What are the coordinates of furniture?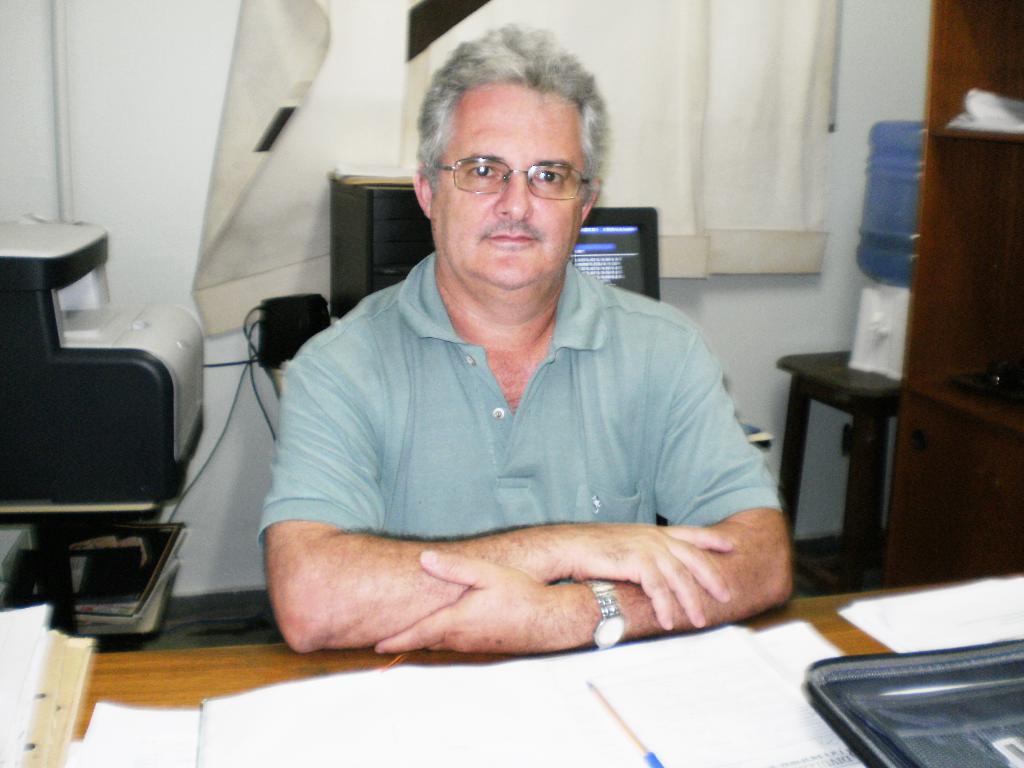
x1=776 y1=348 x2=902 y2=596.
